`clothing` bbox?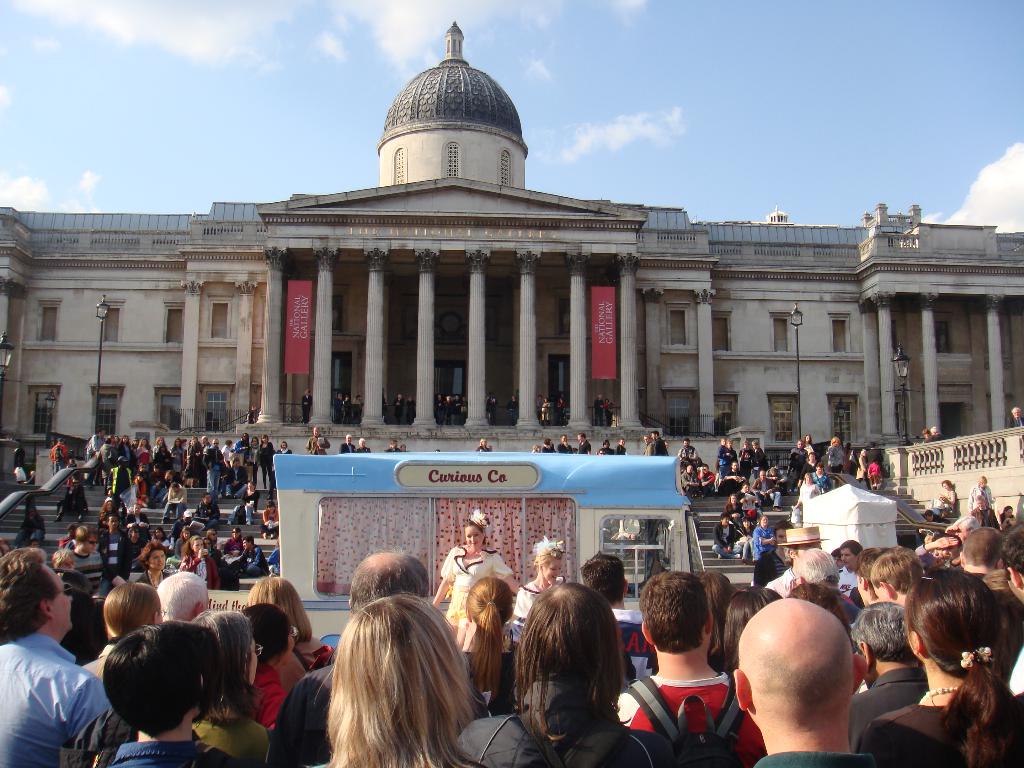
box(241, 545, 269, 577)
